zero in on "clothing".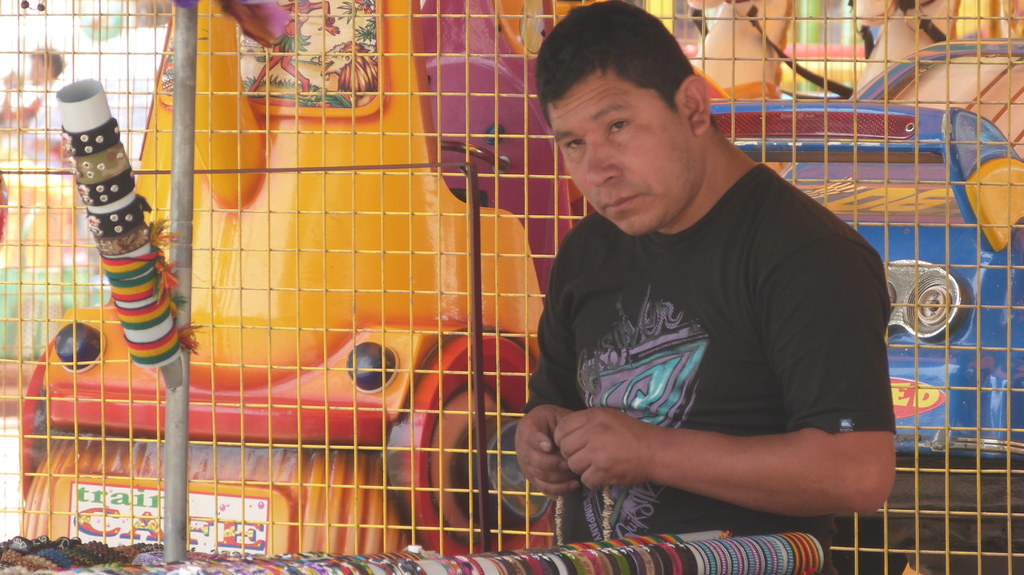
Zeroed in: 528, 158, 912, 574.
